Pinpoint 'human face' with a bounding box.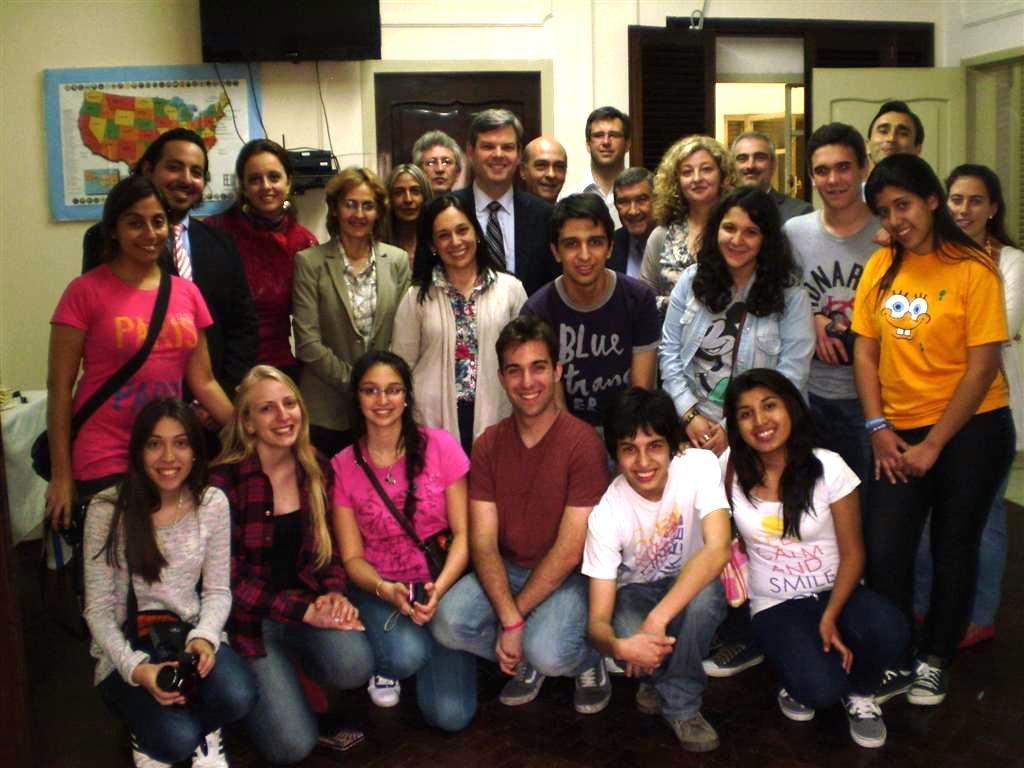
l=247, t=377, r=302, b=443.
